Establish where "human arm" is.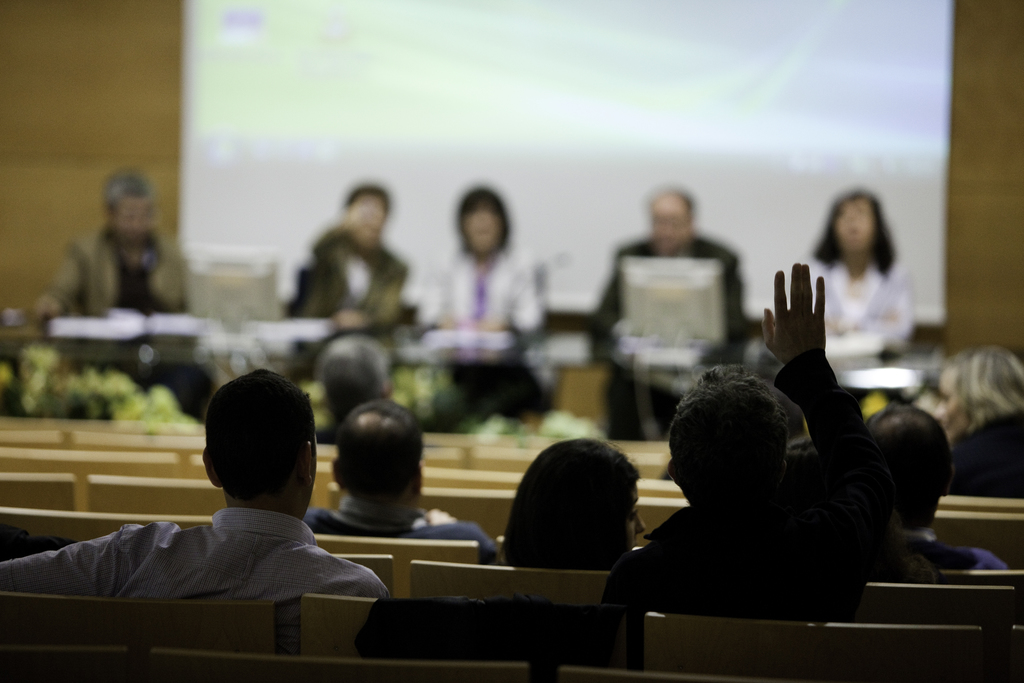
Established at bbox(155, 243, 209, 318).
